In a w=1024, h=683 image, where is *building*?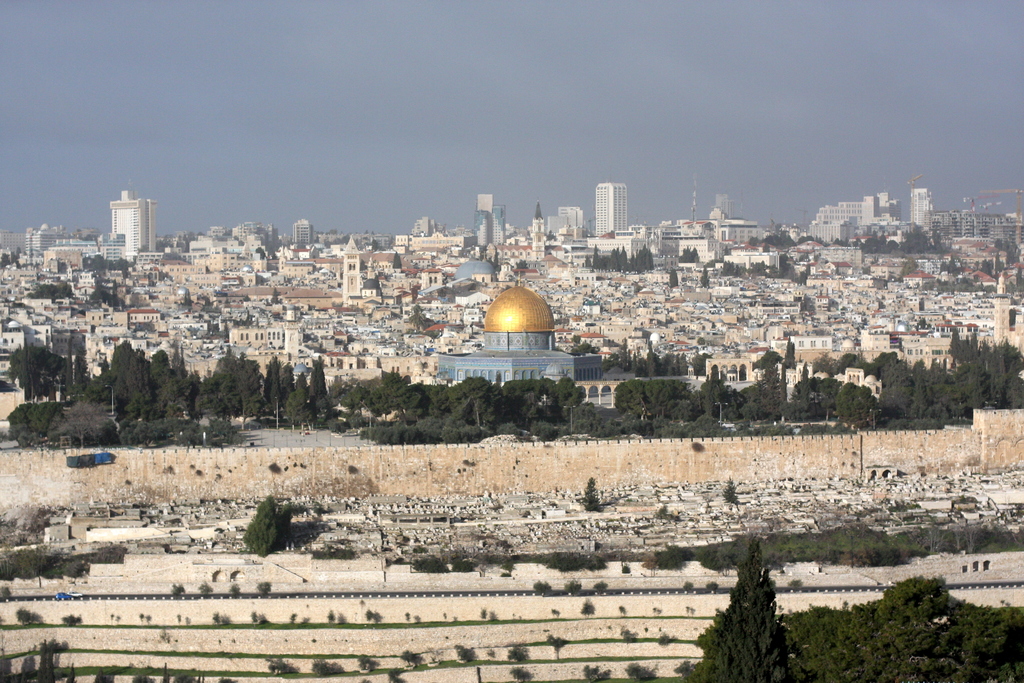
region(595, 179, 629, 238).
